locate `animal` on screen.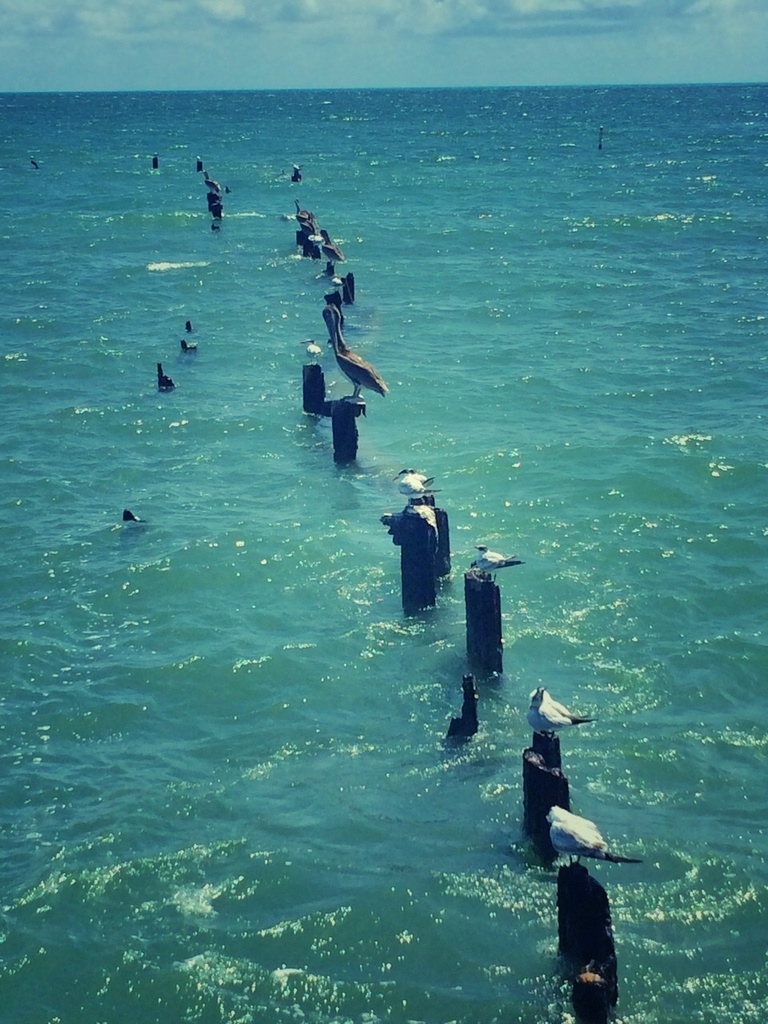
On screen at bbox=[546, 806, 634, 867].
